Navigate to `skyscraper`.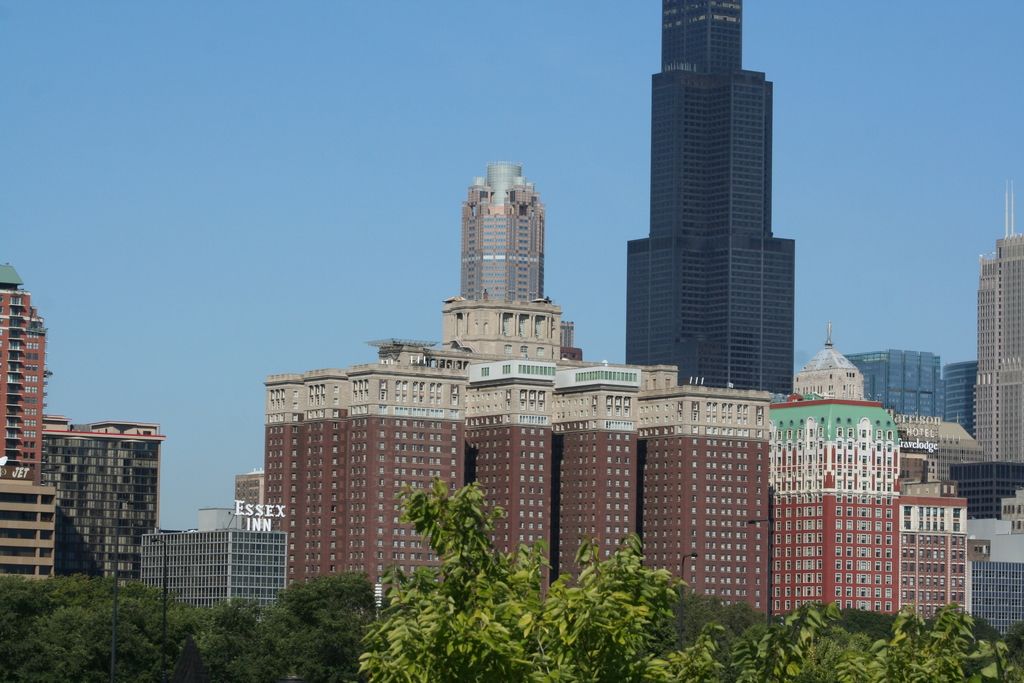
Navigation target: region(612, 16, 822, 434).
